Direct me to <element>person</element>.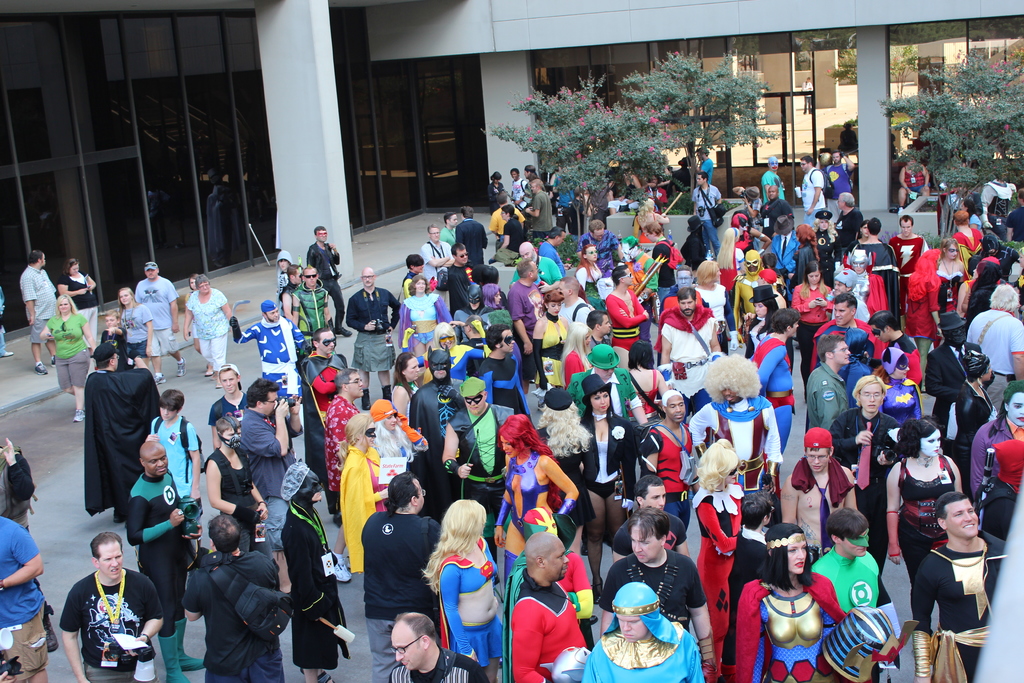
Direction: (x1=364, y1=391, x2=426, y2=470).
